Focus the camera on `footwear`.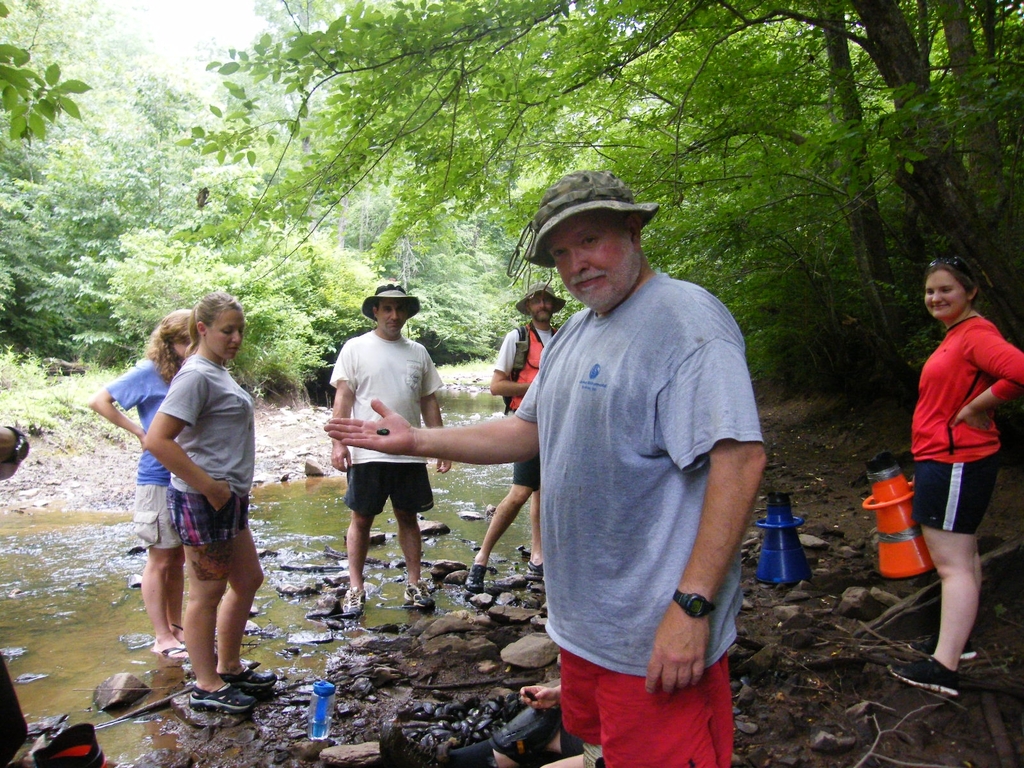
Focus region: (left=521, top=563, right=549, bottom=582).
